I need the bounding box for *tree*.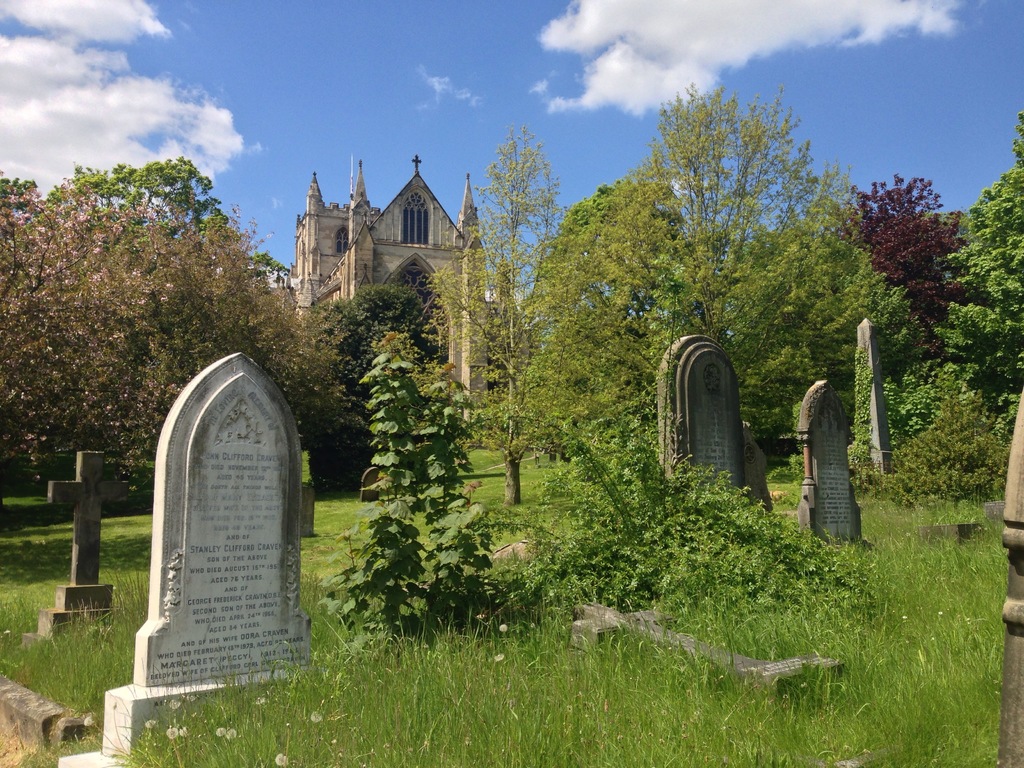
Here it is: {"x1": 927, "y1": 125, "x2": 1023, "y2": 422}.
